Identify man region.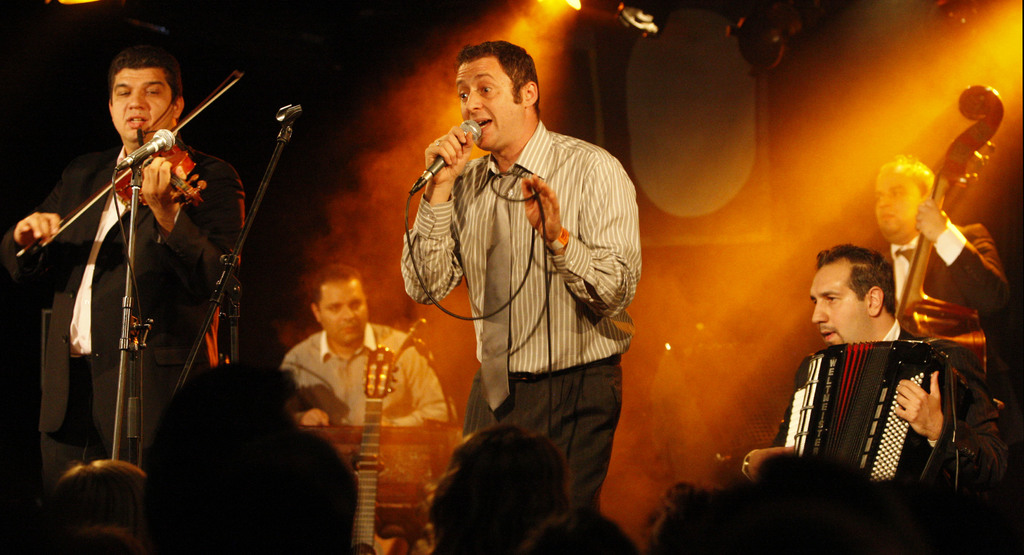
Region: {"left": 0, "top": 38, "right": 255, "bottom": 553}.
